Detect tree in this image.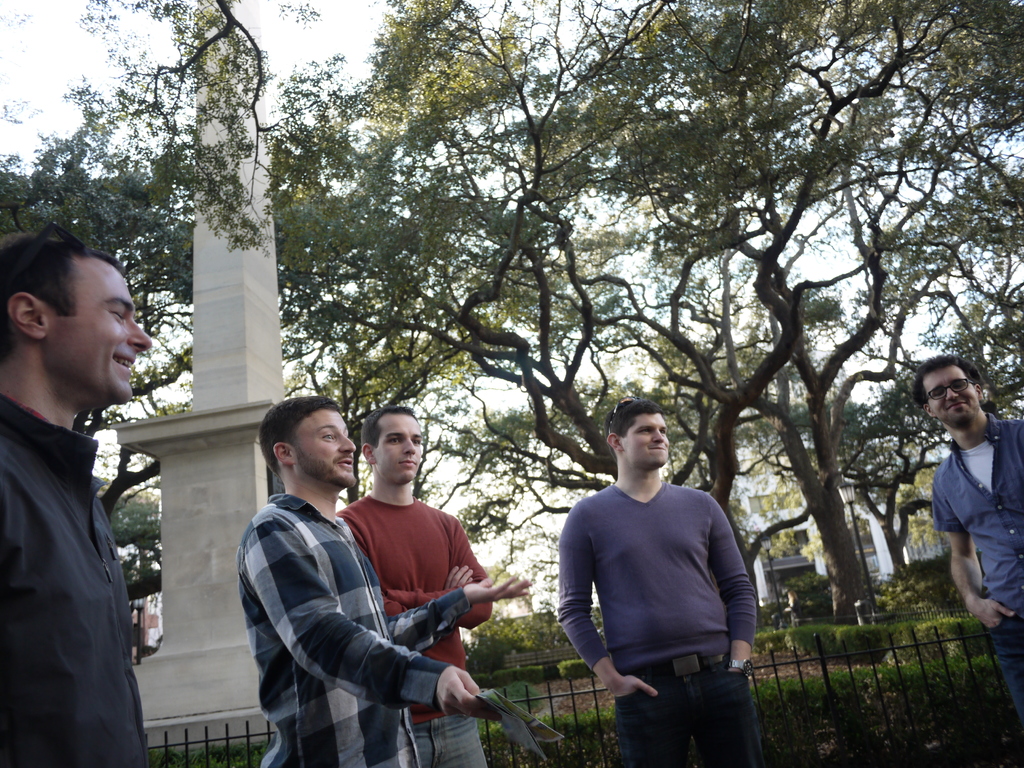
Detection: [0,122,153,269].
